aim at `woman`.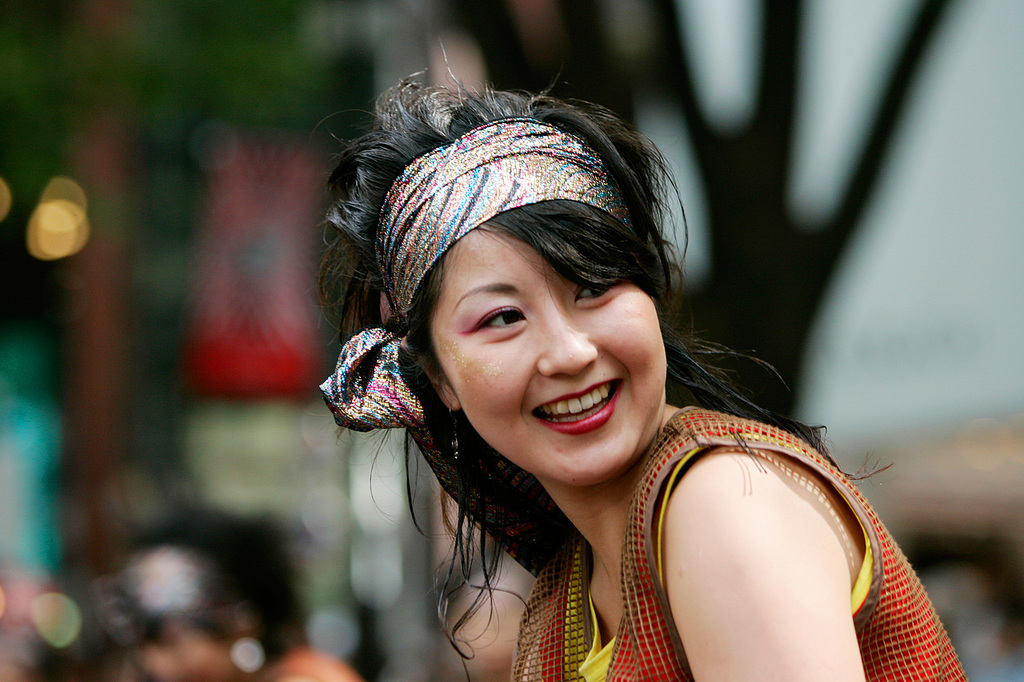
Aimed at bbox(306, 82, 903, 678).
